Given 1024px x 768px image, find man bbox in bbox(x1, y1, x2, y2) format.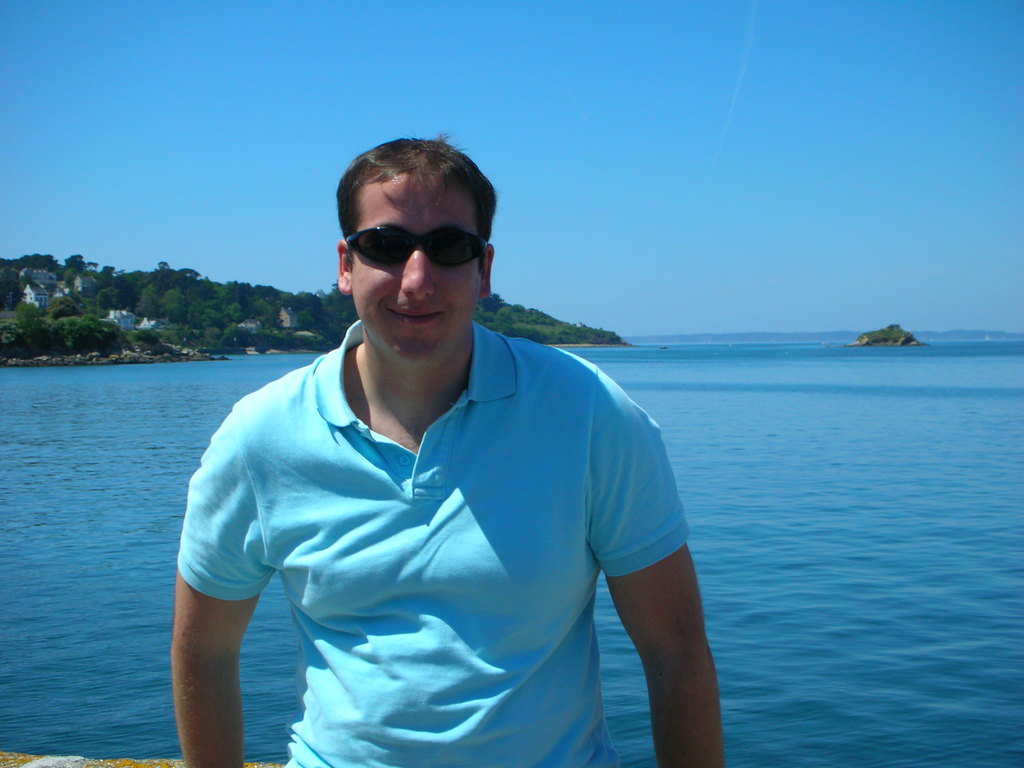
bbox(178, 136, 714, 756).
